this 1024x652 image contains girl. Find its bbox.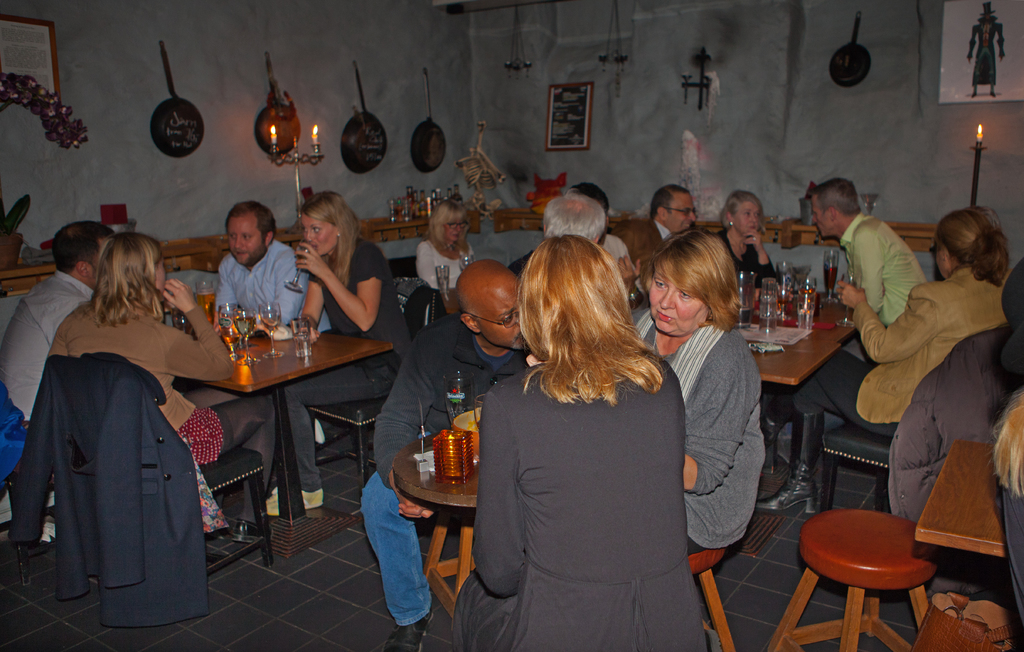
291/188/400/524.
